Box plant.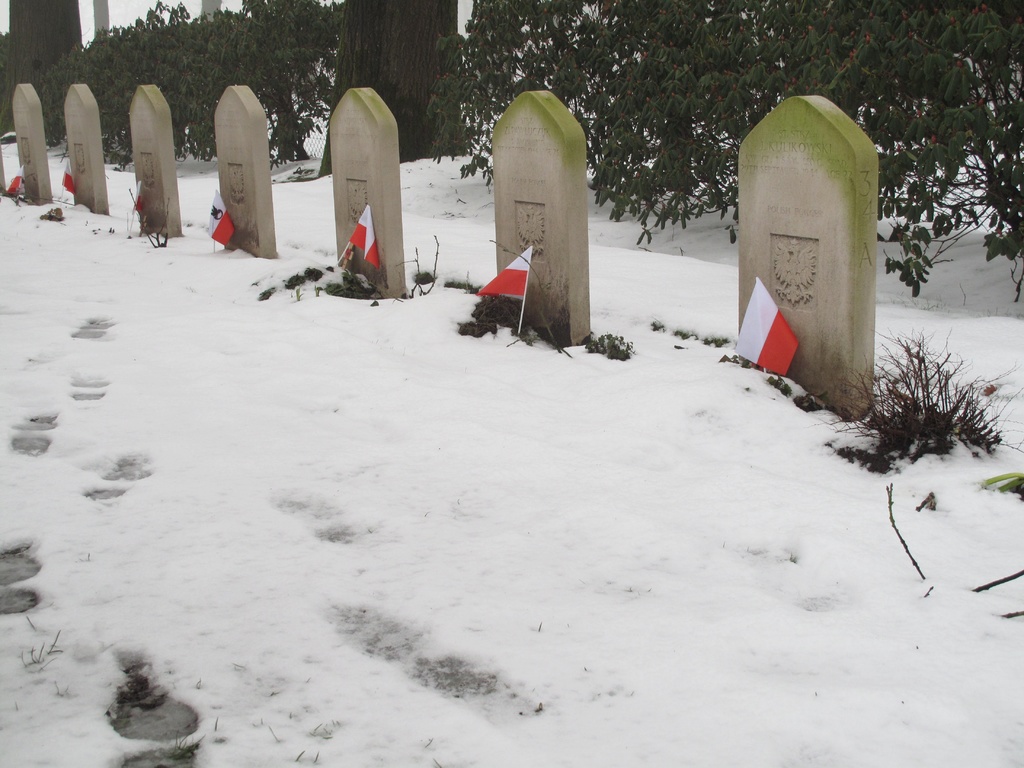
crop(537, 619, 545, 632).
